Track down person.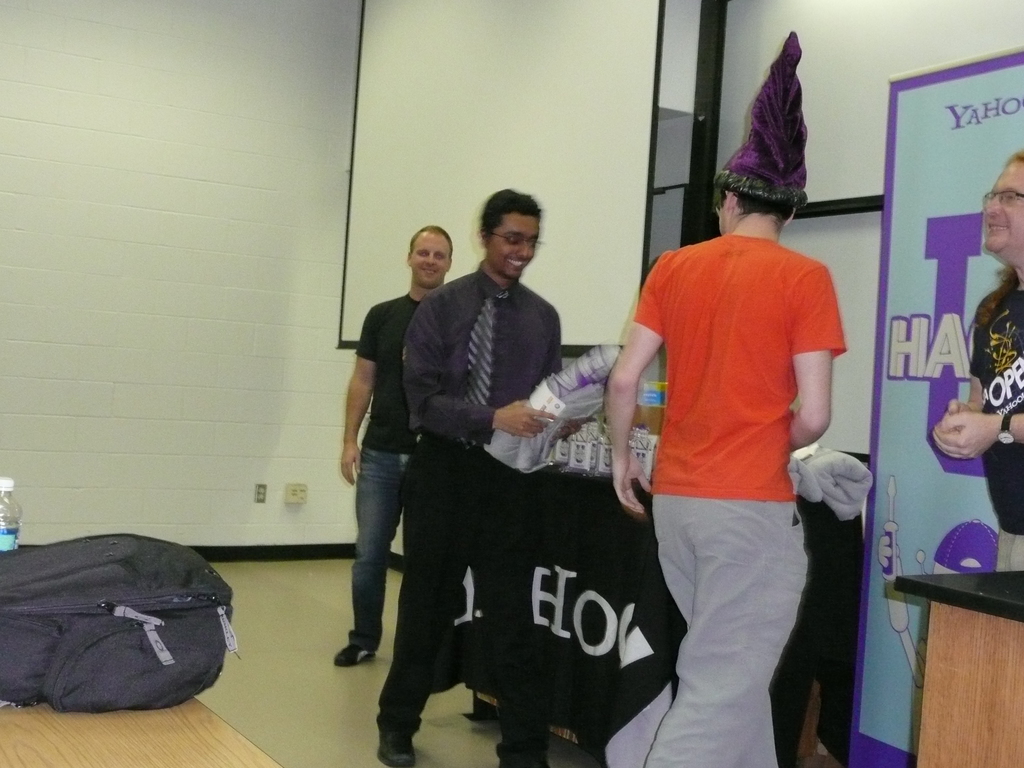
Tracked to locate(600, 111, 865, 759).
